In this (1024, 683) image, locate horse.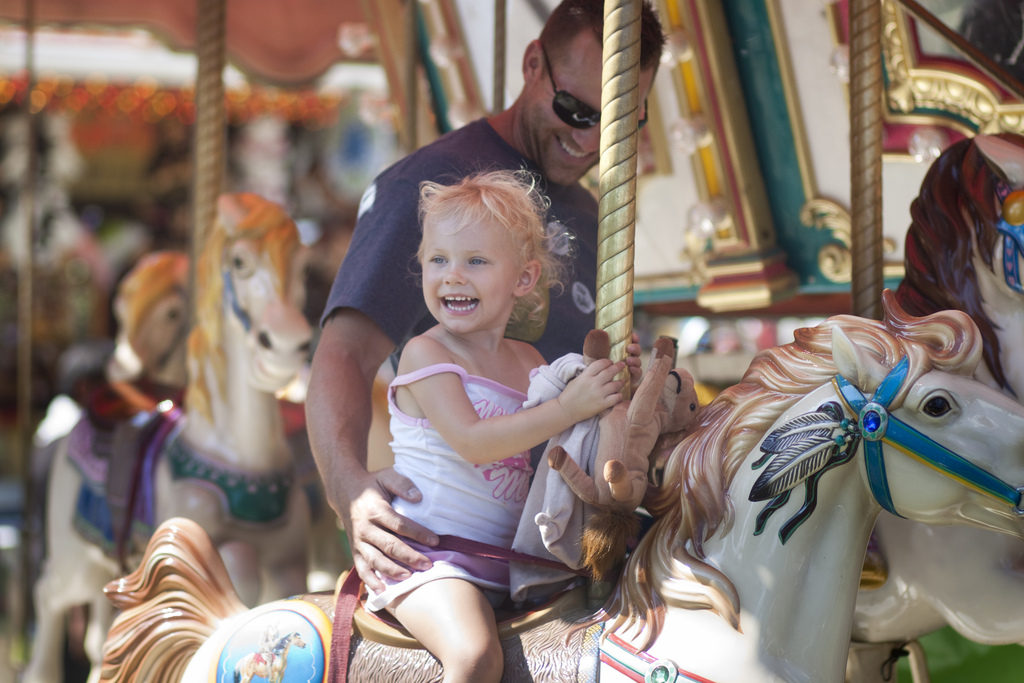
Bounding box: (99,286,1023,682).
